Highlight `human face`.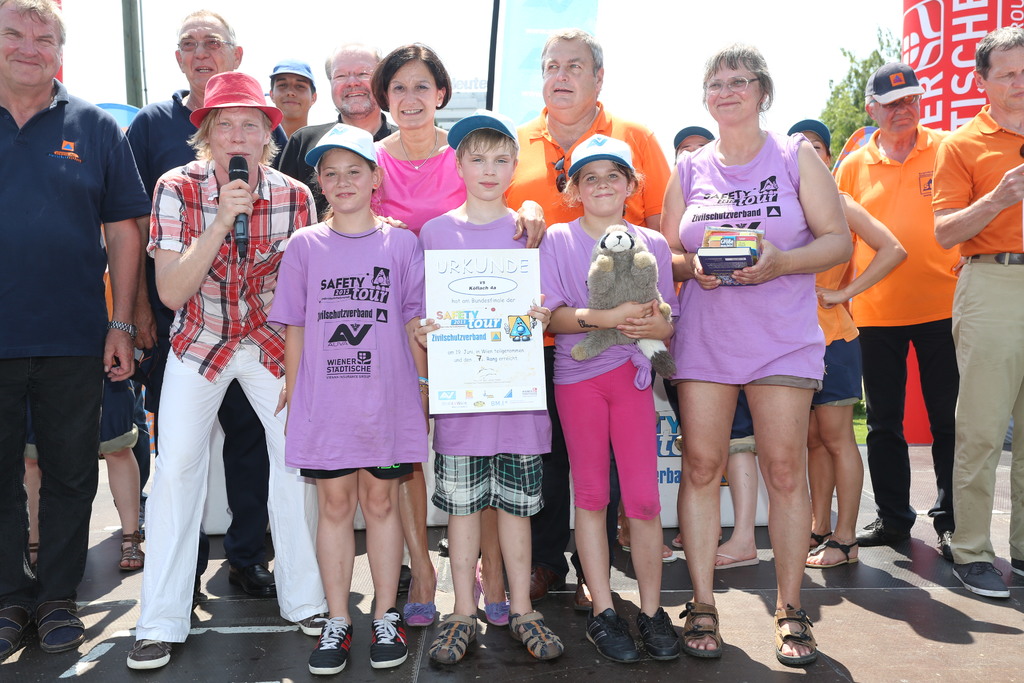
Highlighted region: bbox(876, 94, 923, 140).
